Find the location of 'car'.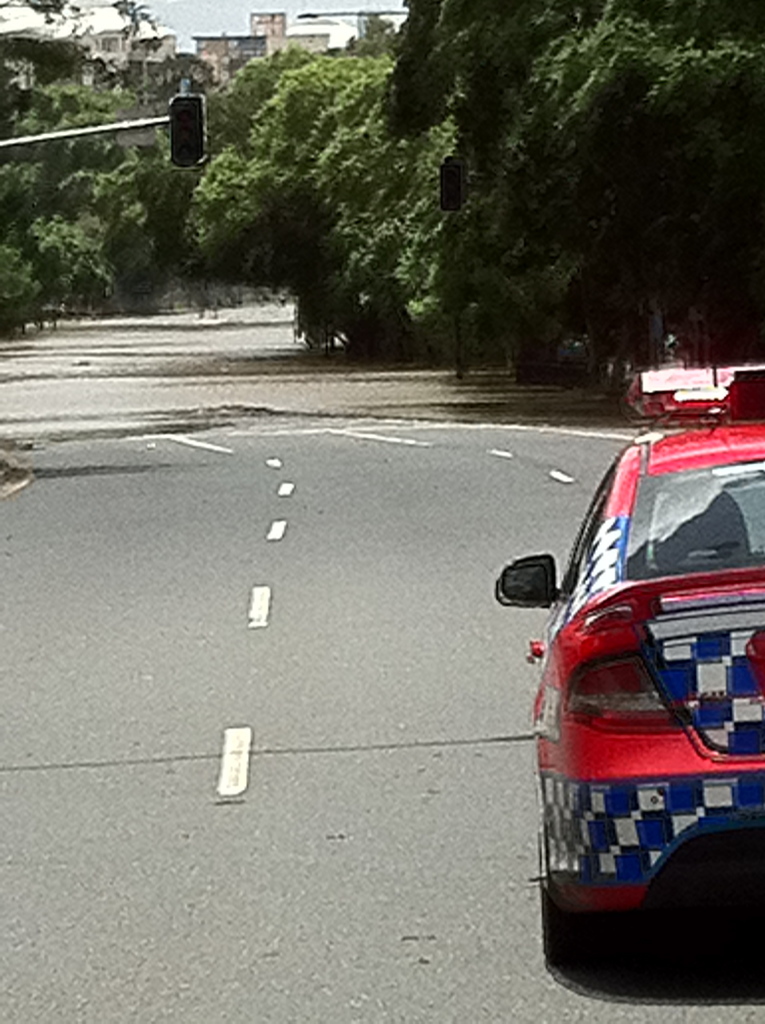
Location: 495:365:764:975.
